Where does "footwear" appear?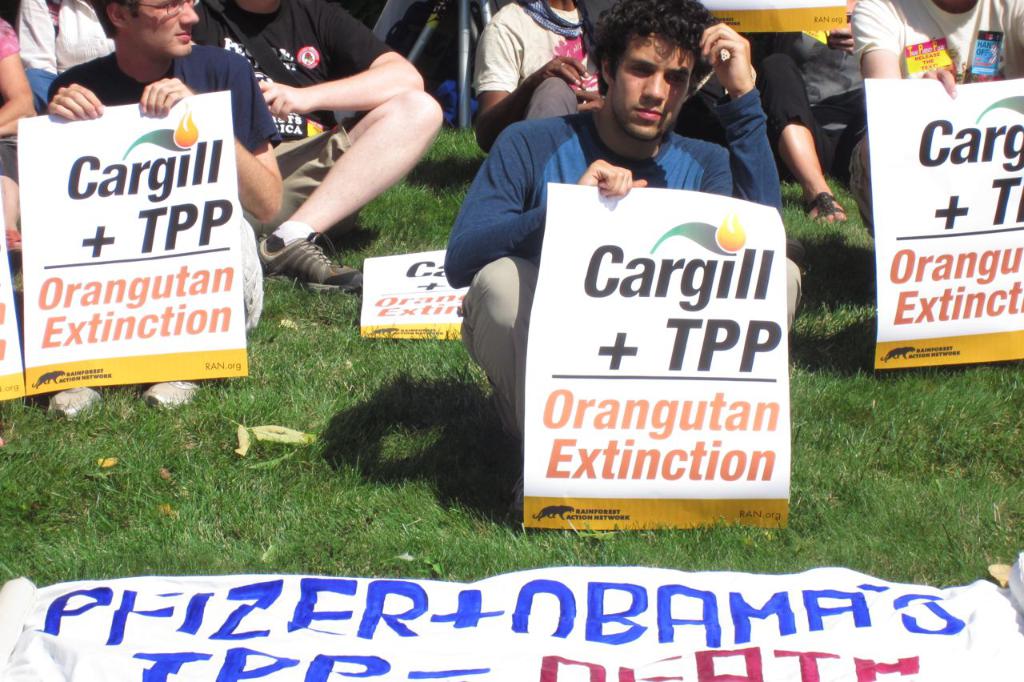
Appears at box(141, 380, 198, 407).
